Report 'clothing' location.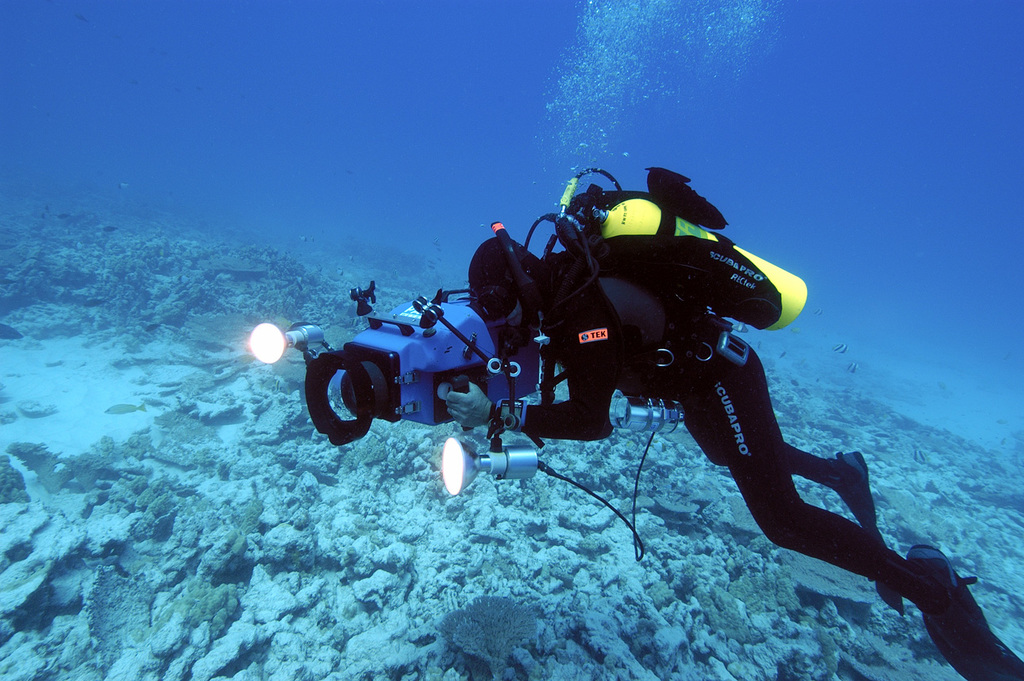
Report: 506 256 956 623.
